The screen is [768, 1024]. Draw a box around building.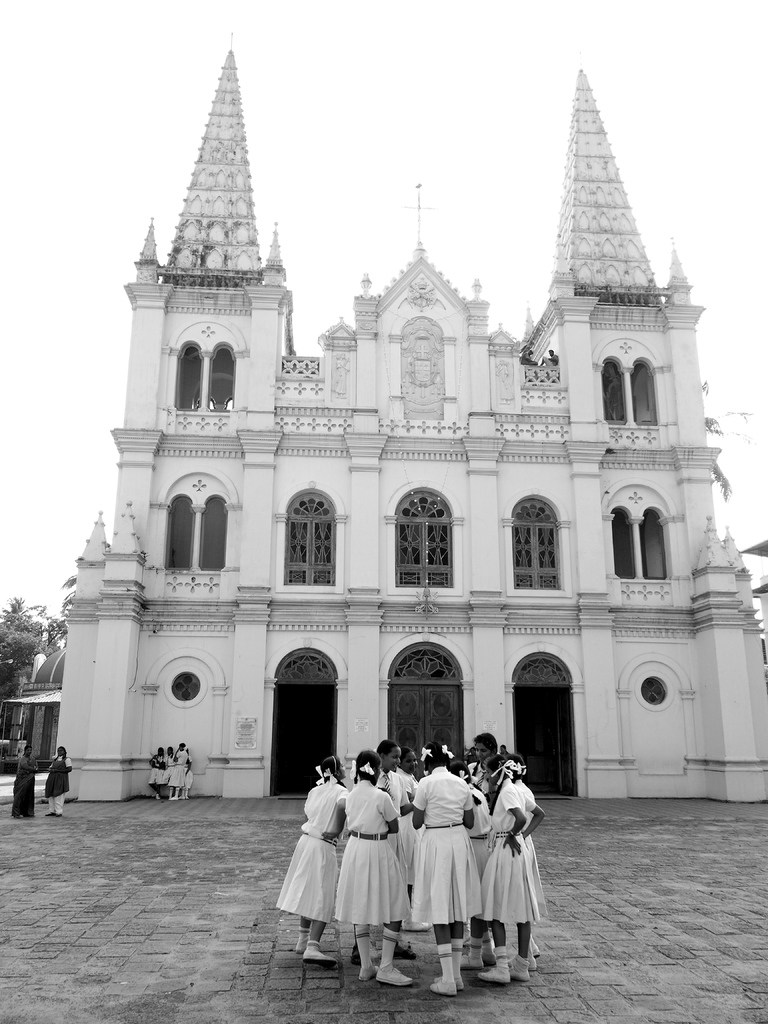
[x1=50, y1=43, x2=767, y2=804].
